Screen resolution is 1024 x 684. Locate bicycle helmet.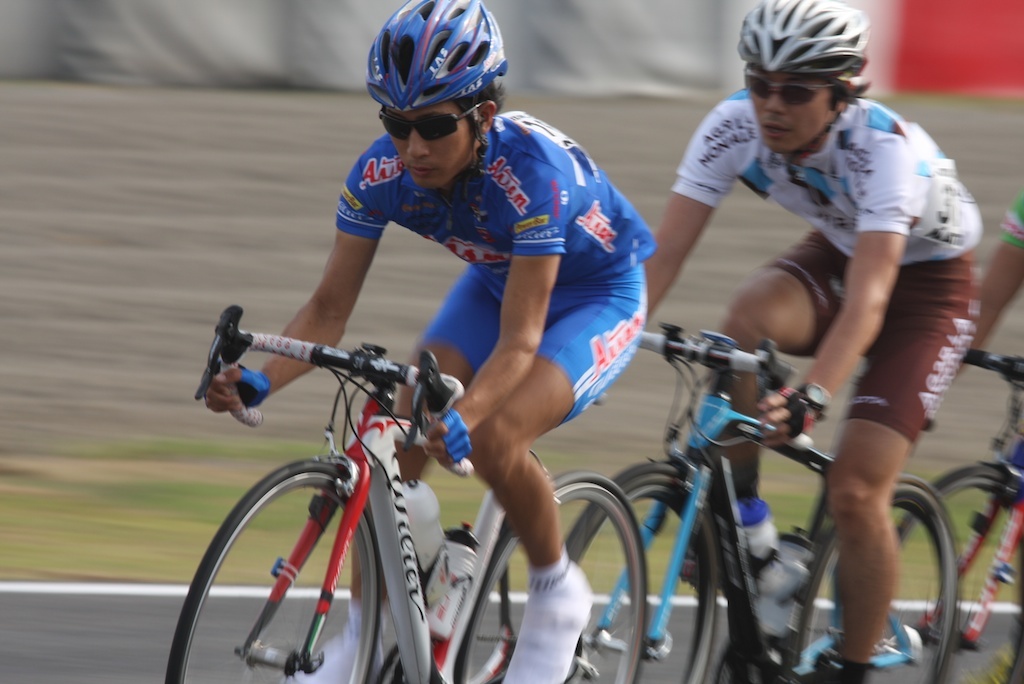
region(360, 0, 508, 104).
